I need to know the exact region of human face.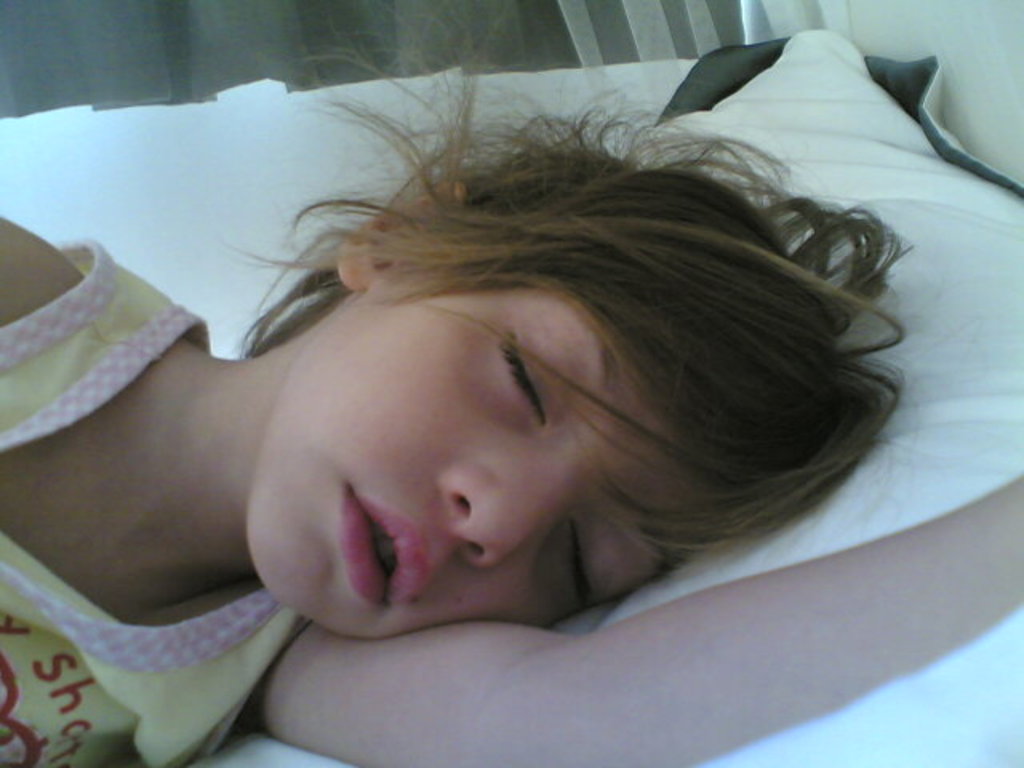
Region: box(243, 274, 693, 638).
